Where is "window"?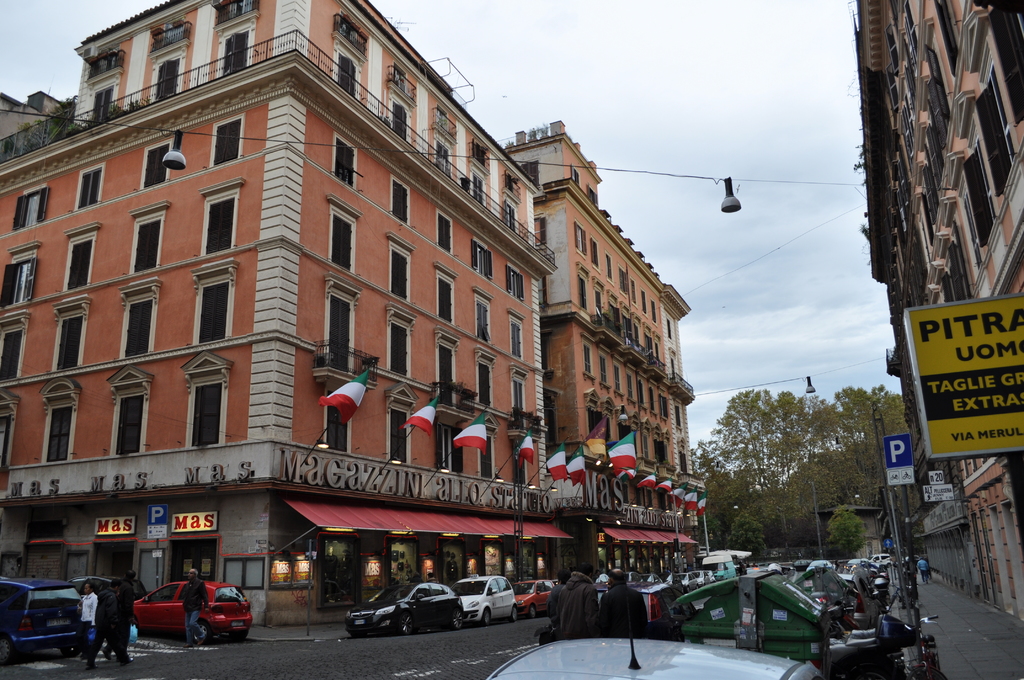
(198,179,241,254).
